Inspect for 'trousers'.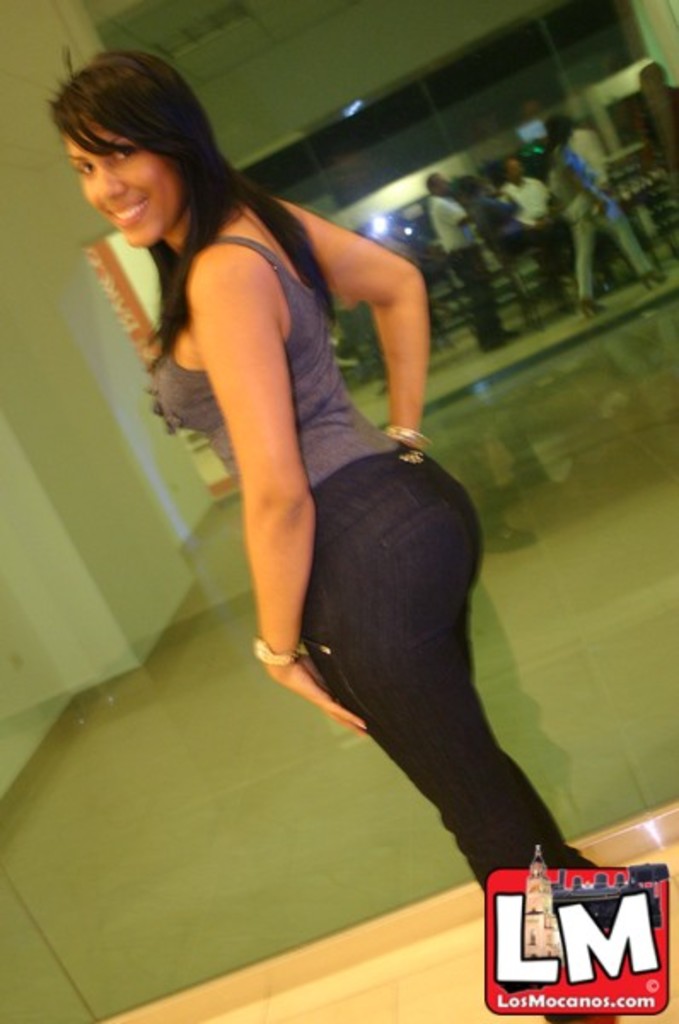
Inspection: pyautogui.locateOnScreen(249, 435, 529, 911).
